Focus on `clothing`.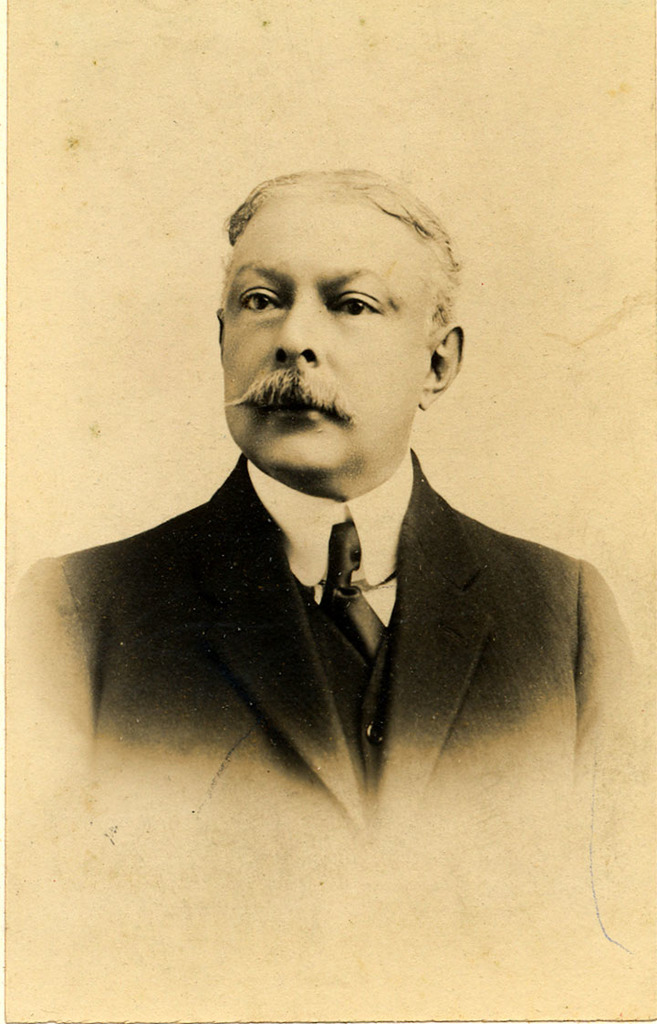
Focused at crop(4, 441, 656, 843).
